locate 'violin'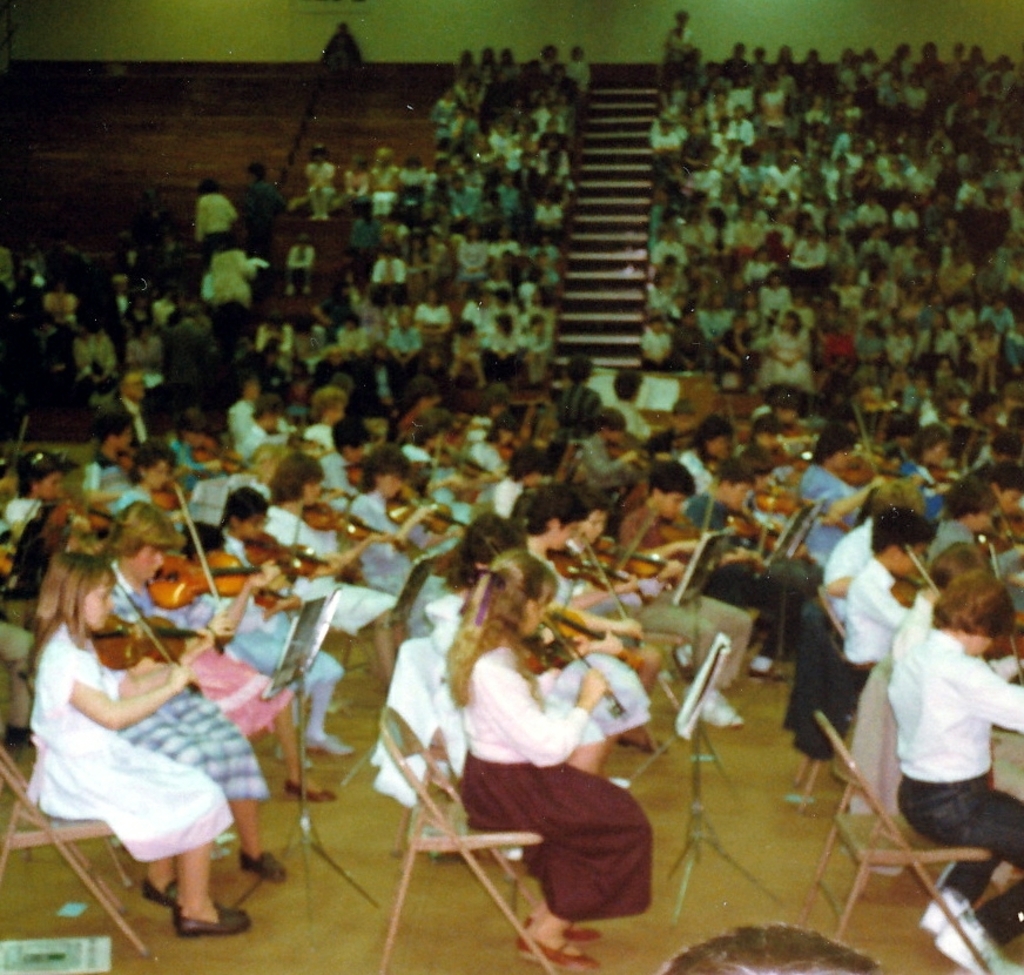
{"left": 607, "top": 423, "right": 648, "bottom": 484}
